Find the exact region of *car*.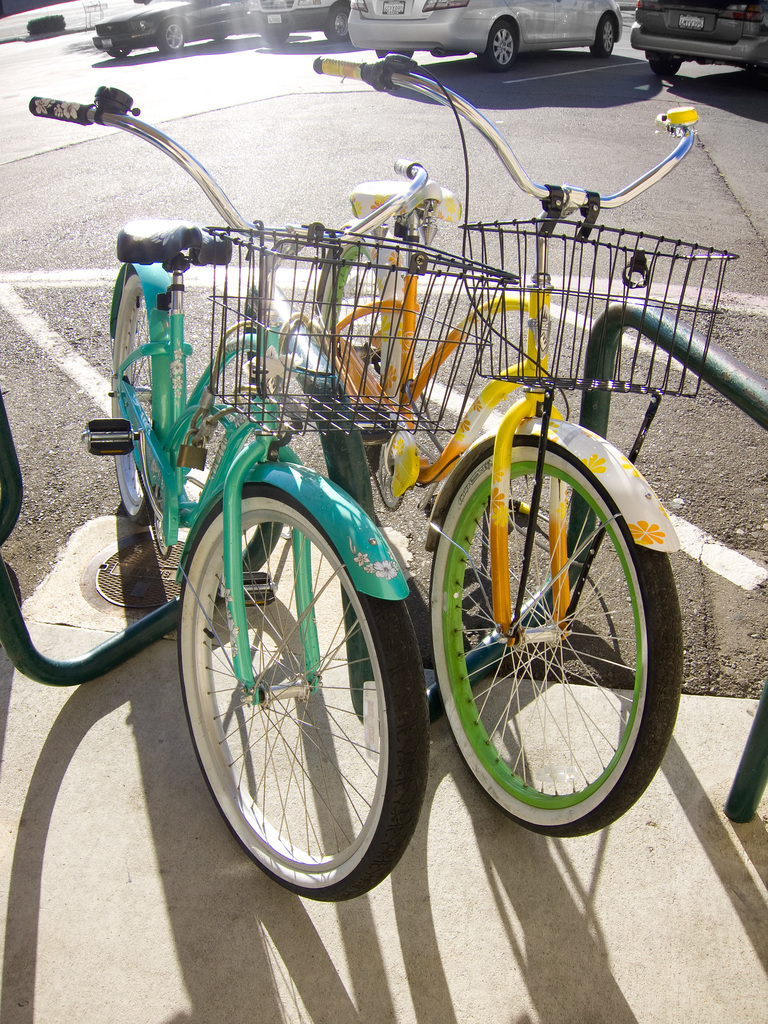
Exact region: detection(247, 0, 350, 46).
